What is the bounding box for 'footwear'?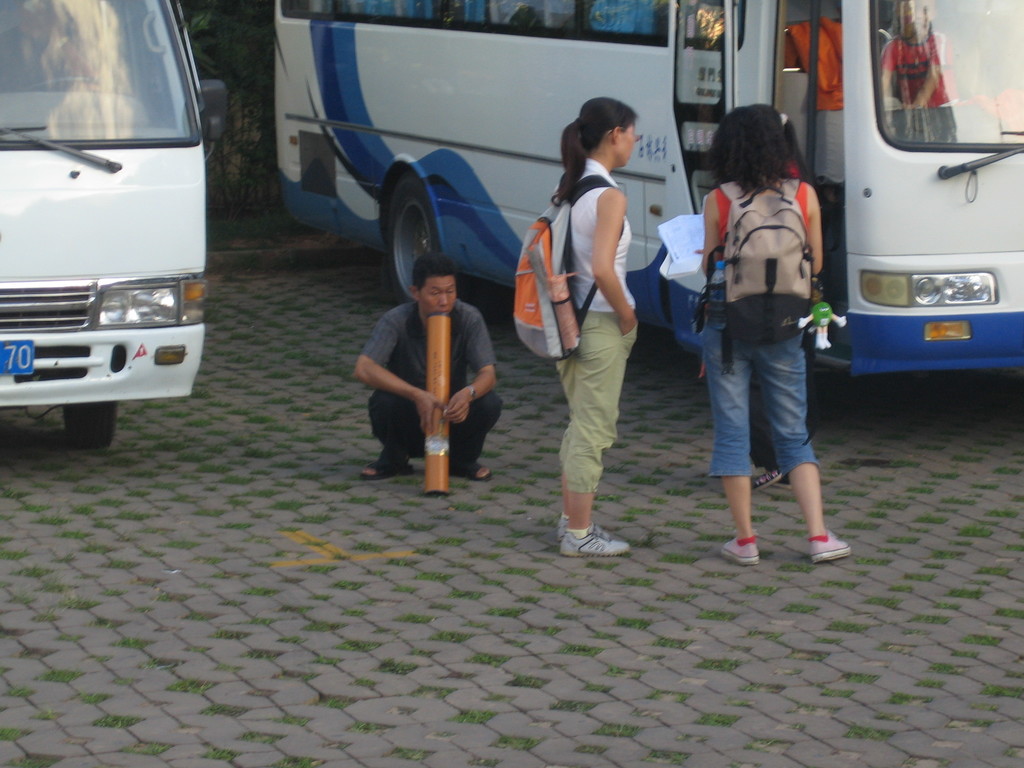
<region>748, 464, 785, 495</region>.
